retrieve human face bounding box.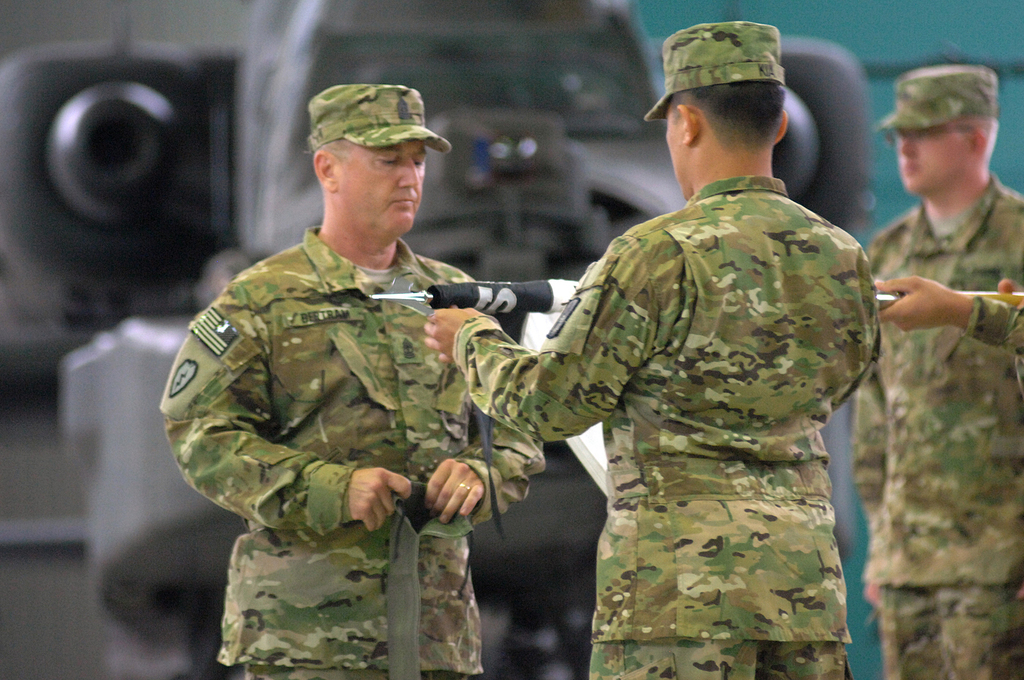
Bounding box: x1=664, y1=106, x2=684, y2=201.
